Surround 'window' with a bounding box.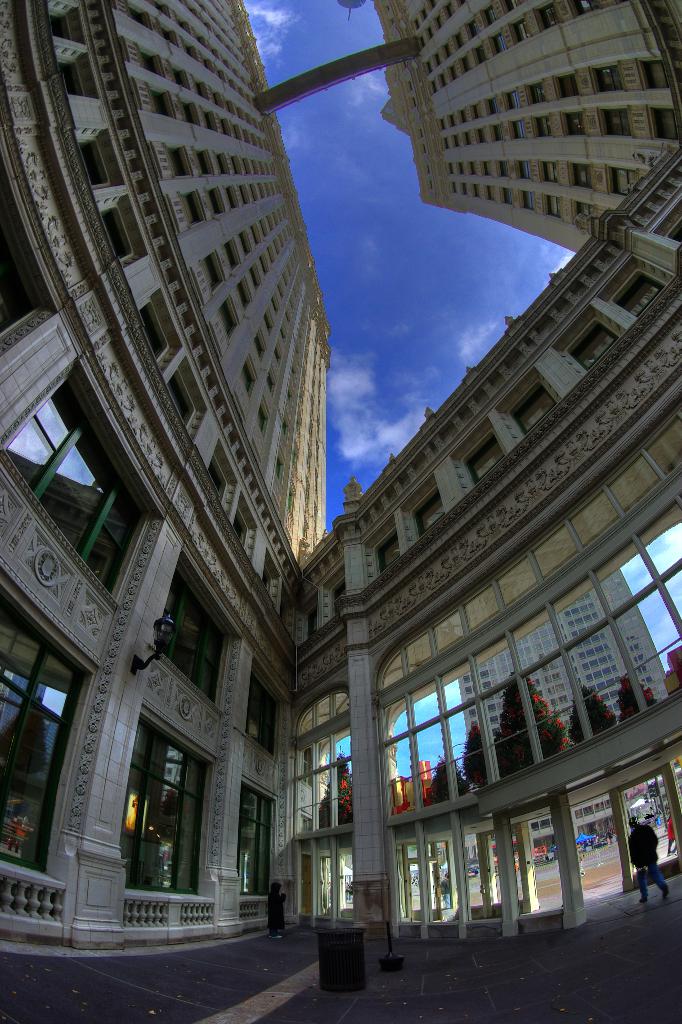
Rect(548, 299, 619, 372).
